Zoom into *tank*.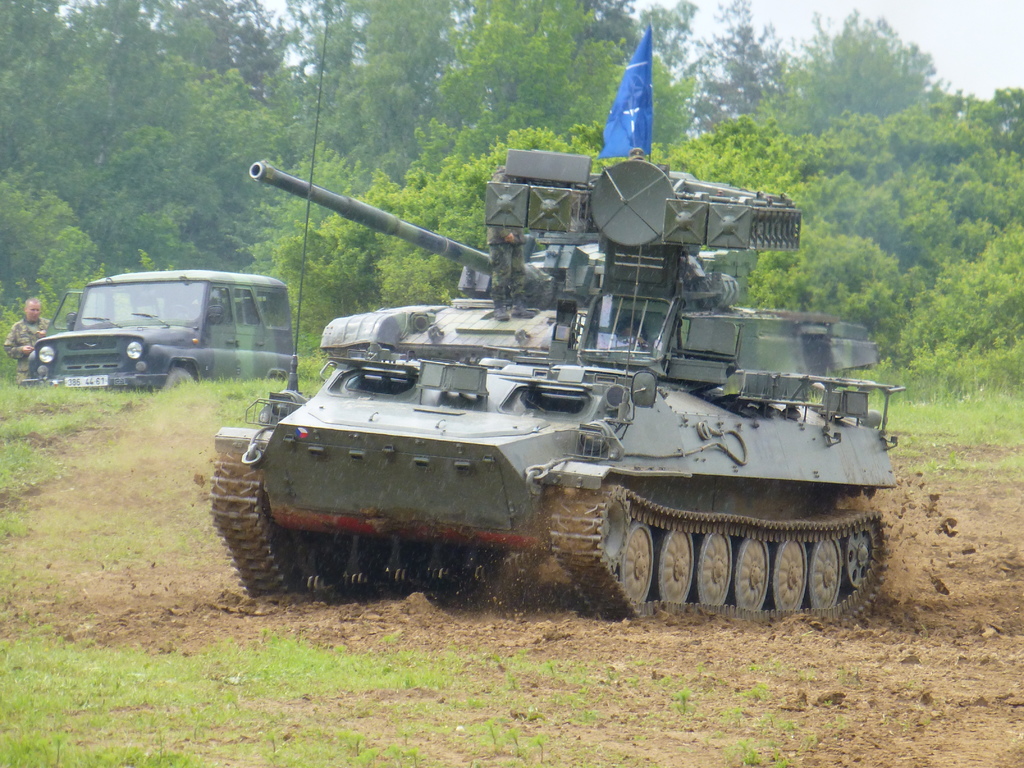
Zoom target: x1=208, y1=28, x2=897, y2=625.
